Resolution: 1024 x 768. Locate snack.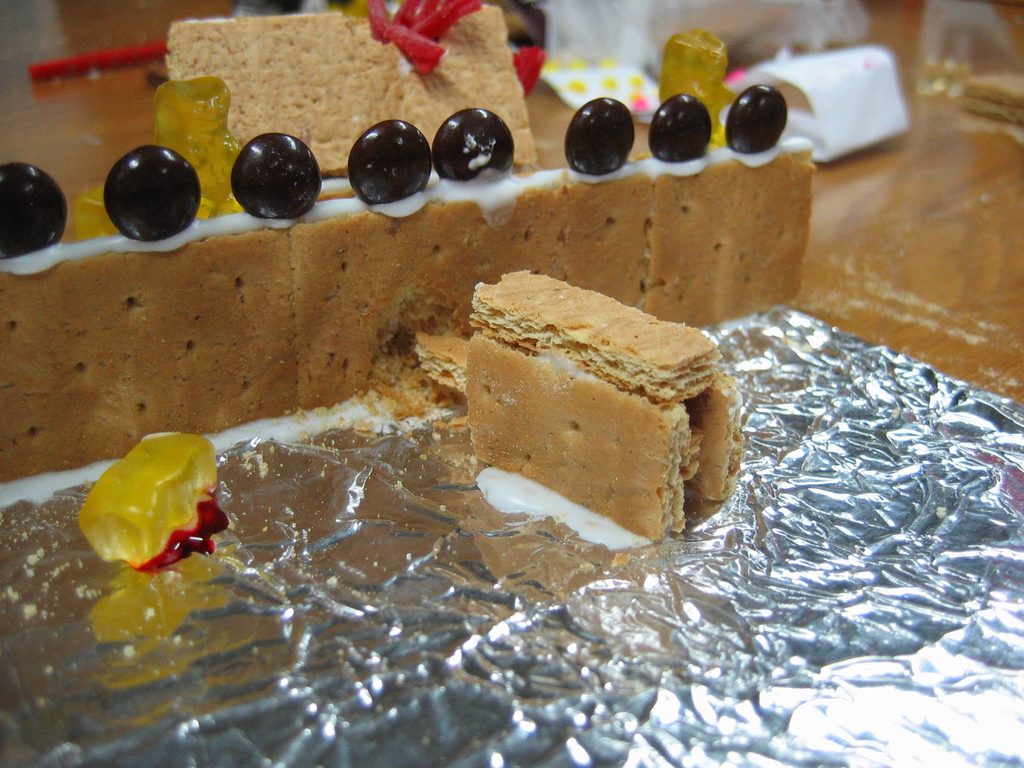
[x1=426, y1=105, x2=516, y2=172].
